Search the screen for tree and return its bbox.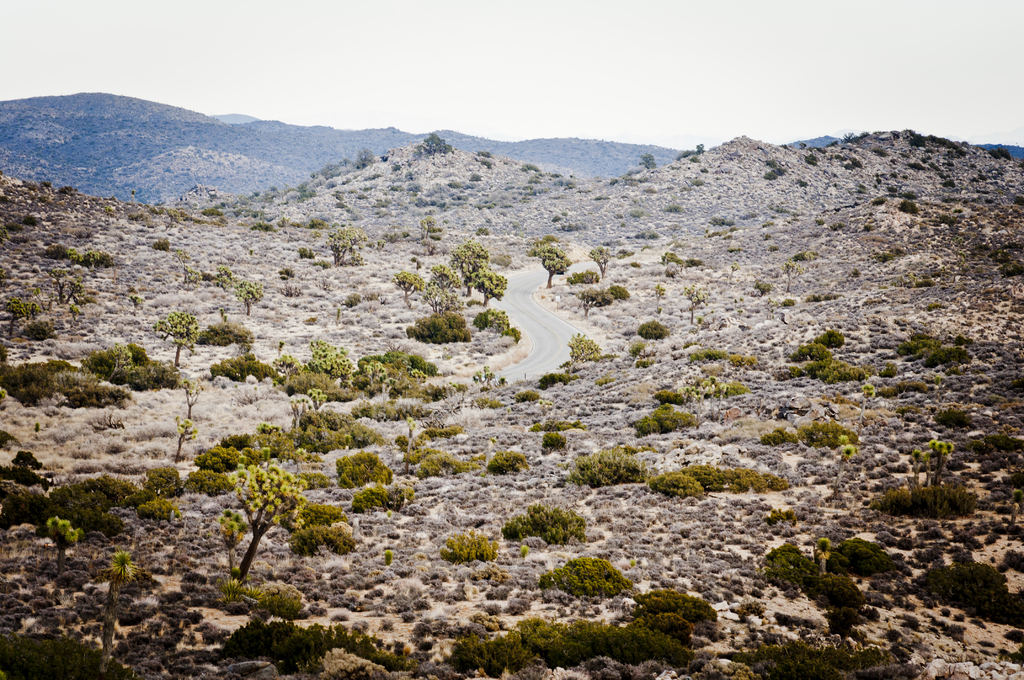
Found: left=728, top=263, right=740, bottom=282.
